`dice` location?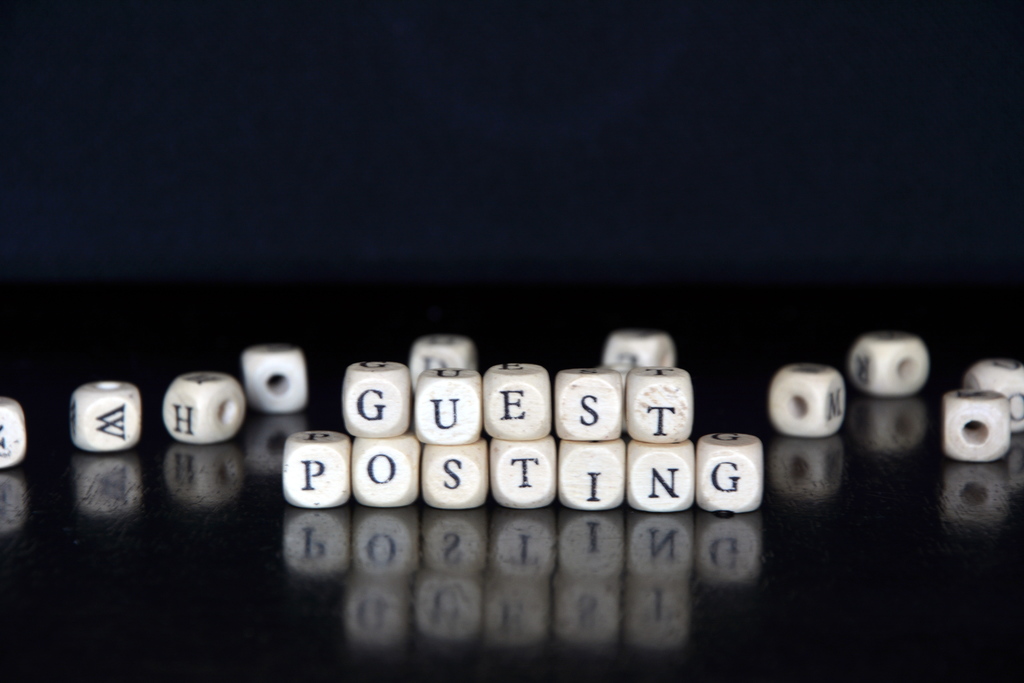
bbox(163, 369, 244, 445)
